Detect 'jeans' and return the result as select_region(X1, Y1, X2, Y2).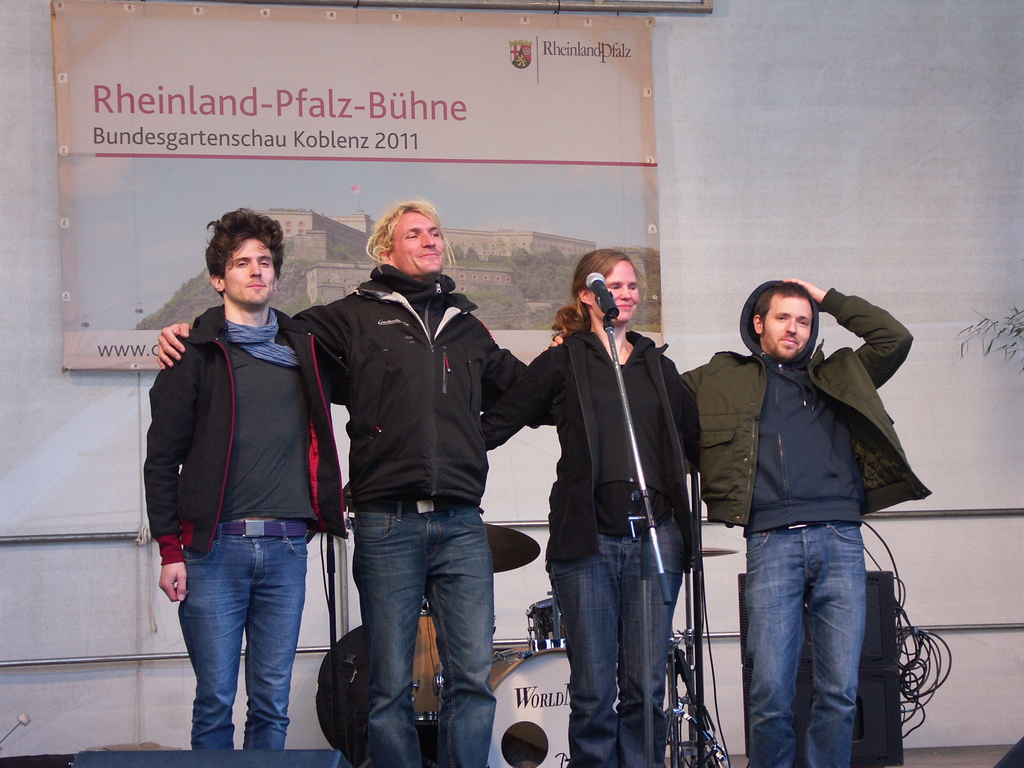
select_region(747, 521, 865, 765).
